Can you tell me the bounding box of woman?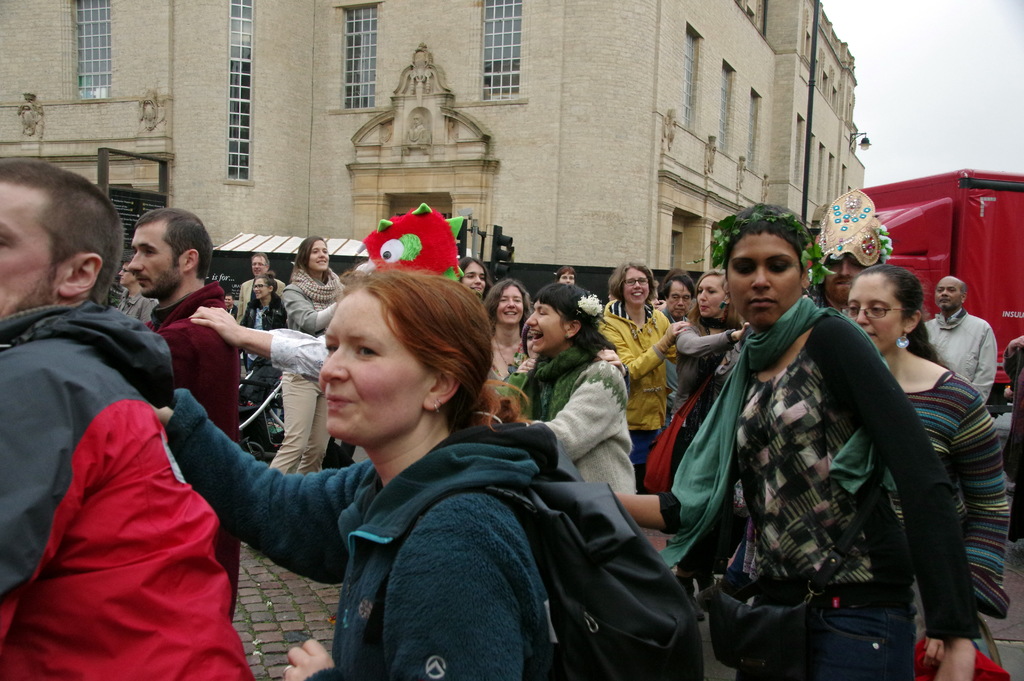
x1=268, y1=233, x2=346, y2=473.
